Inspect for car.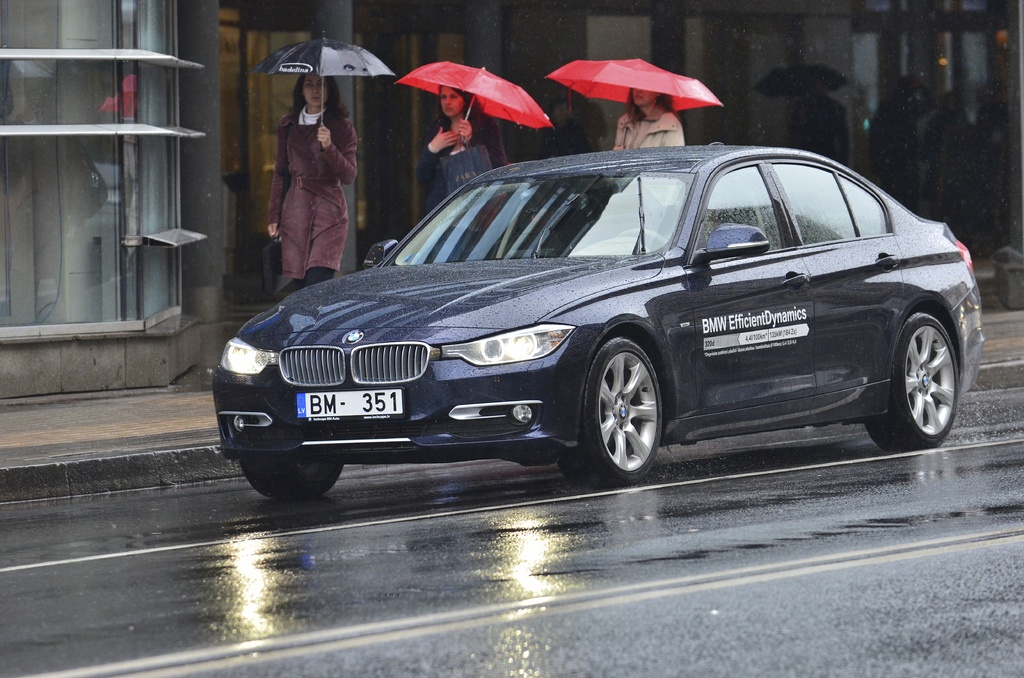
Inspection: {"left": 210, "top": 141, "right": 991, "bottom": 500}.
